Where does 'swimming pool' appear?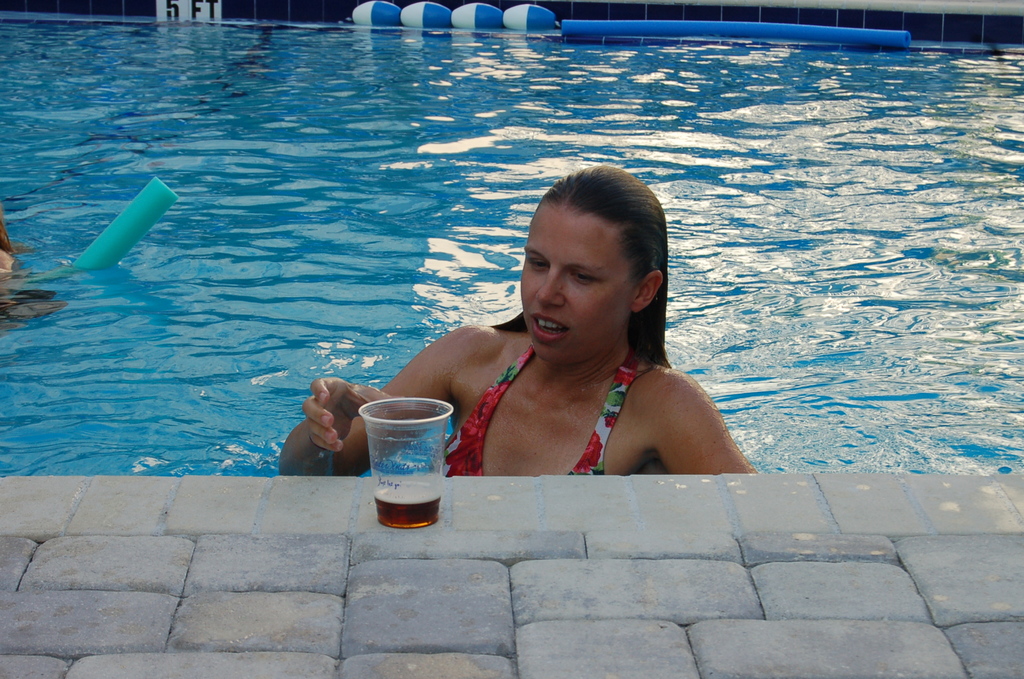
Appears at select_region(31, 47, 1023, 639).
